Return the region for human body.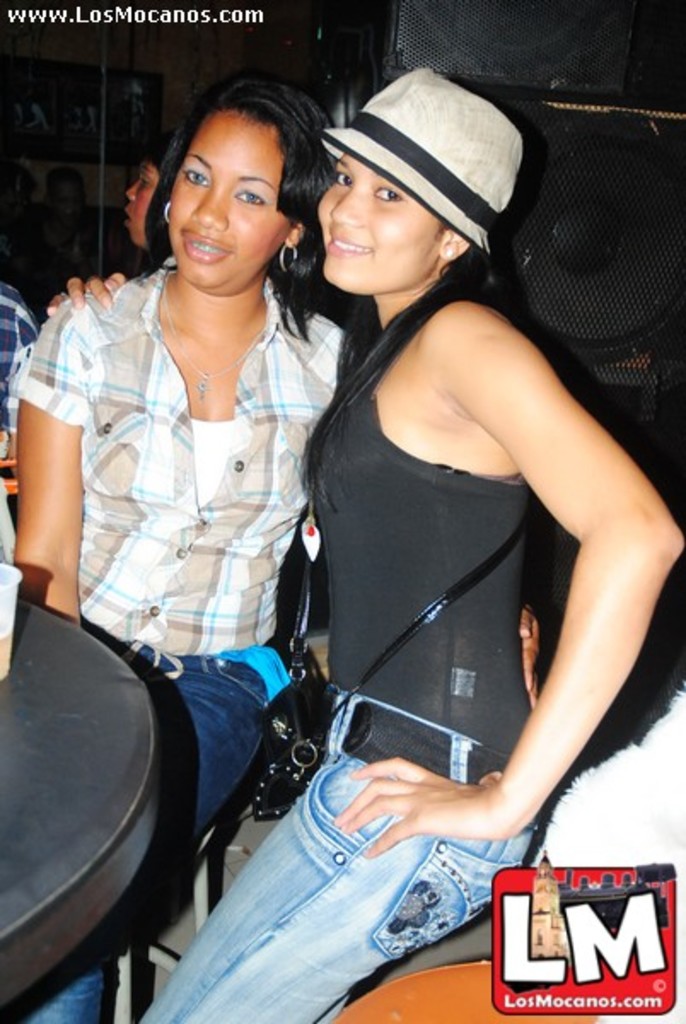
[121,116,177,254].
